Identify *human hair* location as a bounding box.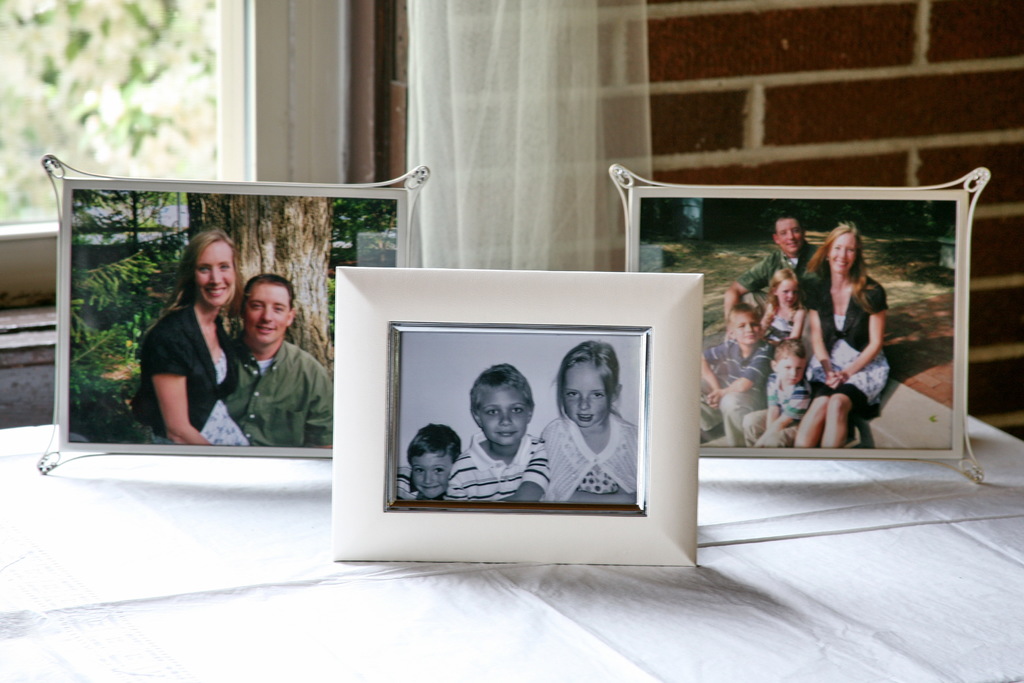
box=[730, 305, 755, 318].
